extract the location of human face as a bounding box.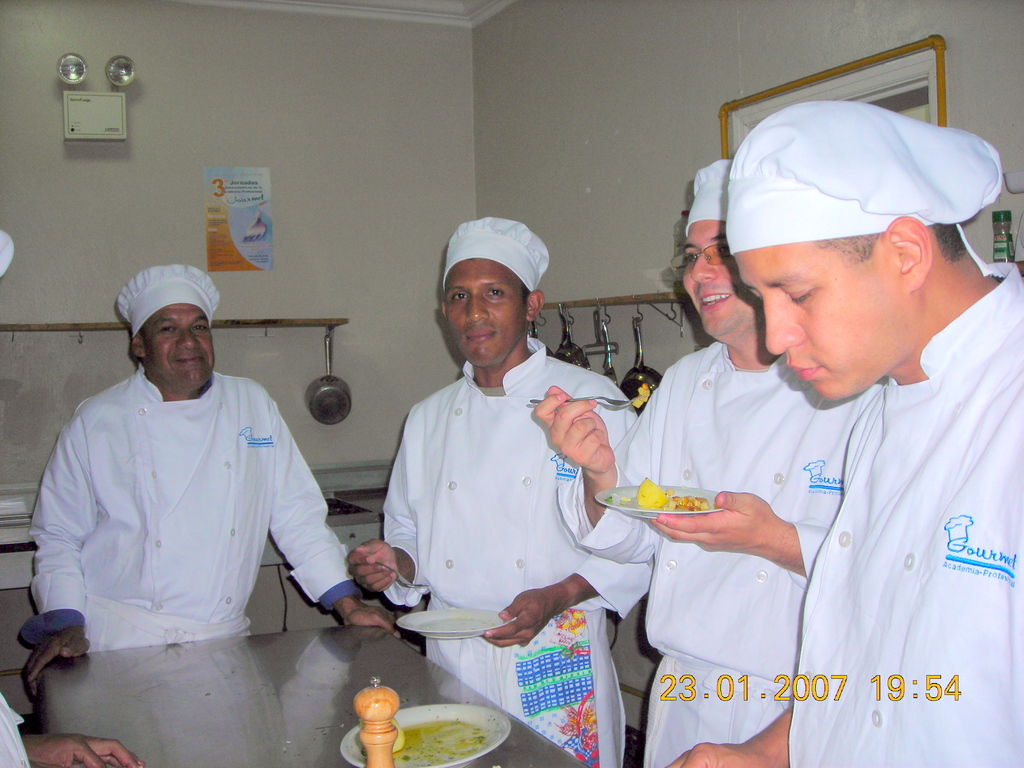
143, 306, 212, 389.
